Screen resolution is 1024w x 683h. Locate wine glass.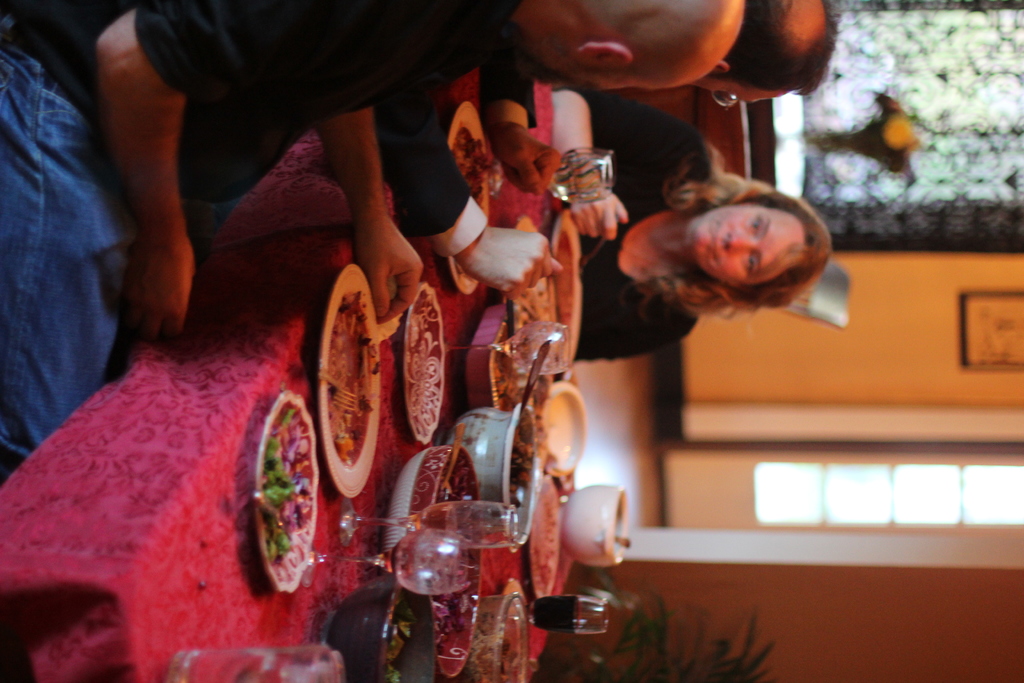
left=486, top=148, right=614, bottom=205.
